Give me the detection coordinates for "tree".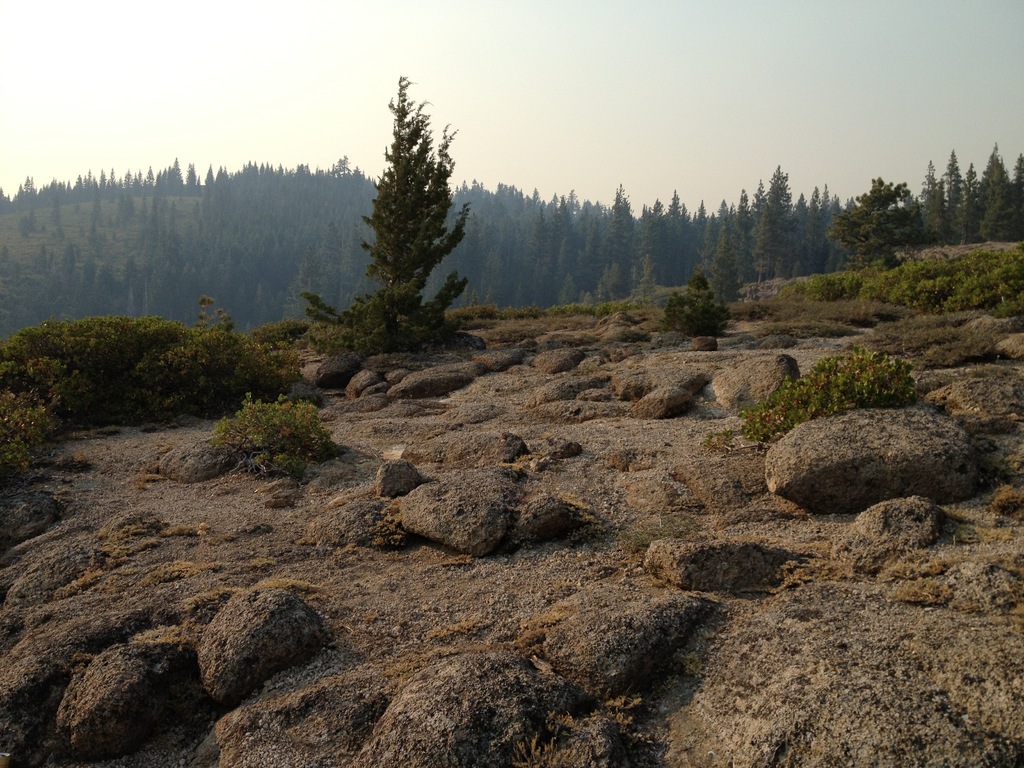
rect(1007, 152, 1023, 236).
